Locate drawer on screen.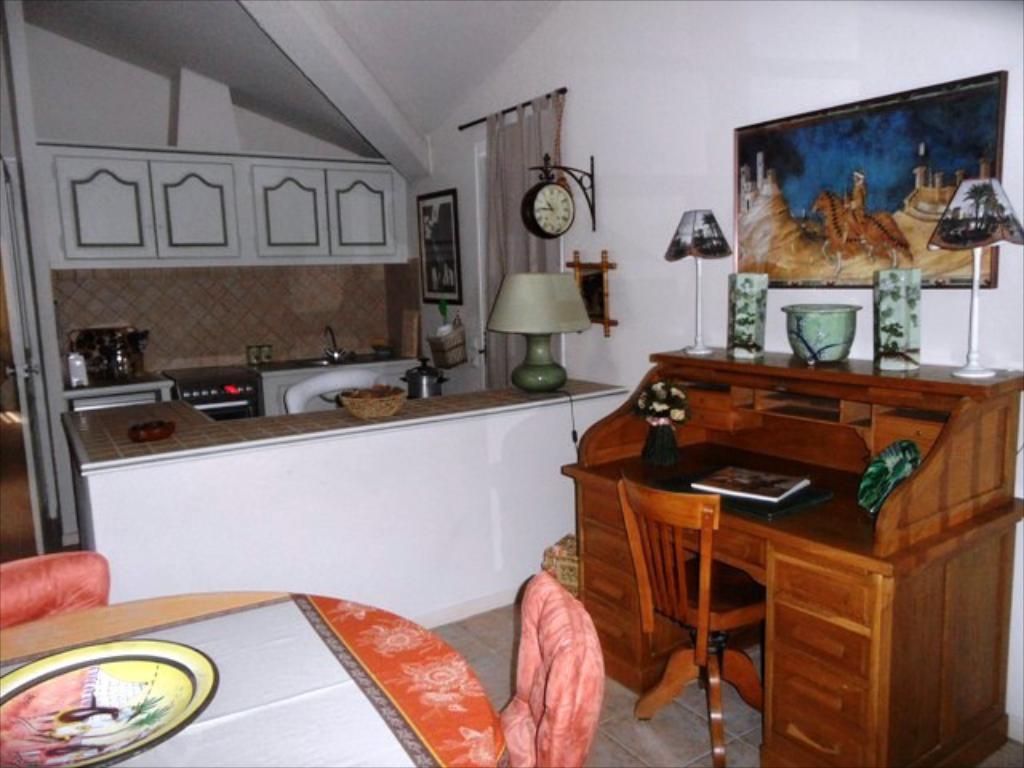
On screen at locate(771, 558, 864, 634).
